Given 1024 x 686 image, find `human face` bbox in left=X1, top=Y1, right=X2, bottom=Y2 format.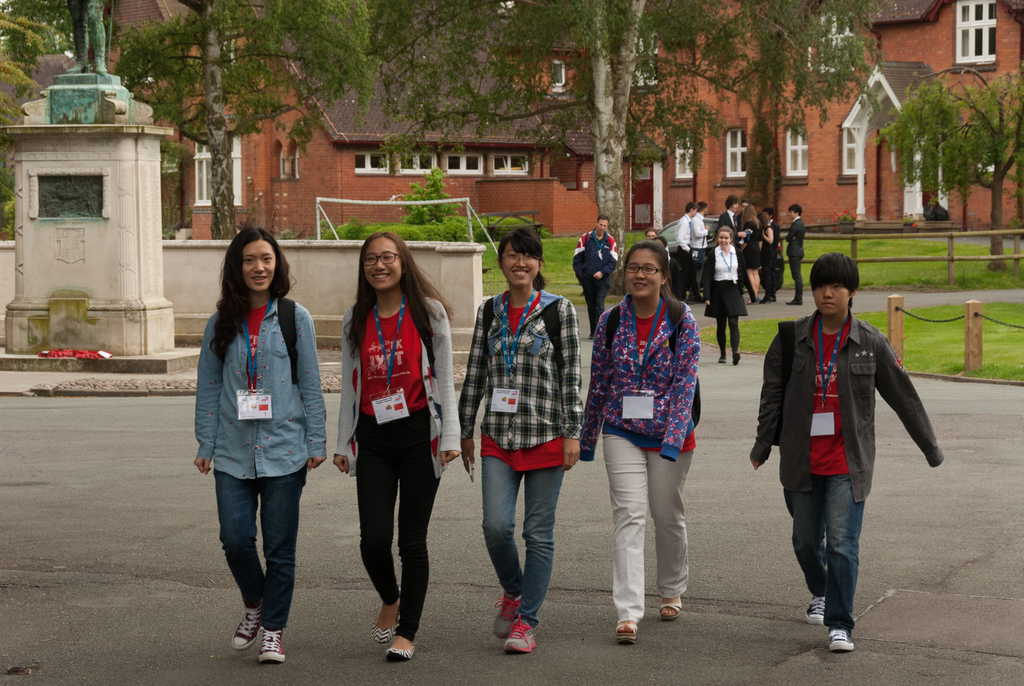
left=502, top=245, right=540, bottom=288.
